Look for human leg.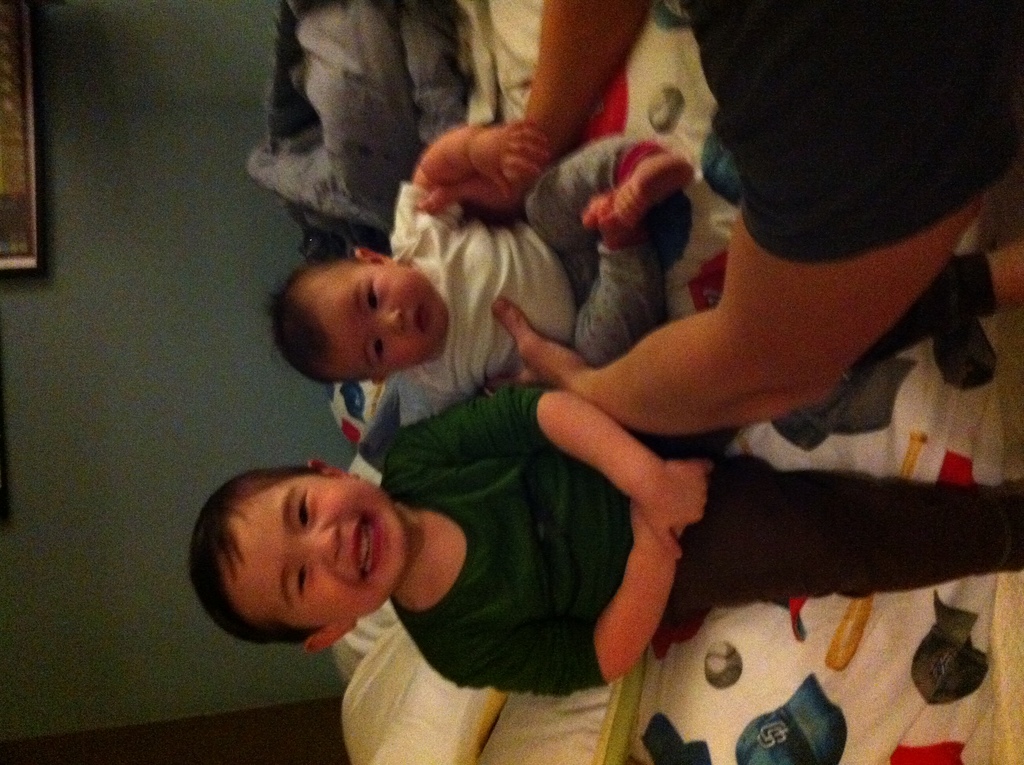
Found: [529, 133, 687, 226].
